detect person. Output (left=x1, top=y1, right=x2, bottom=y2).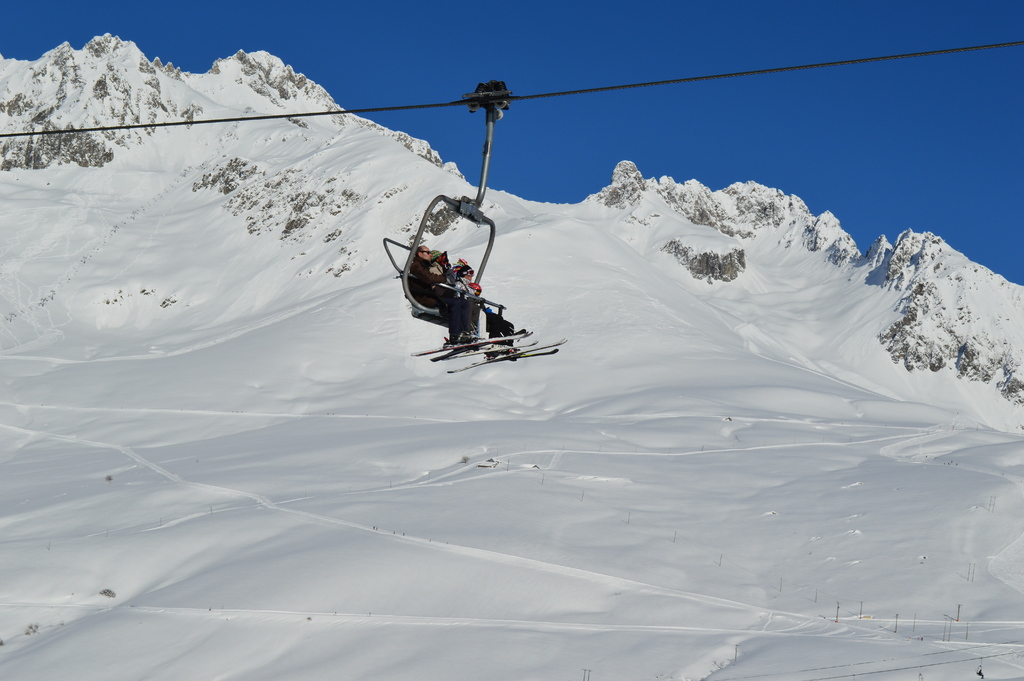
(left=411, top=243, right=463, bottom=346).
